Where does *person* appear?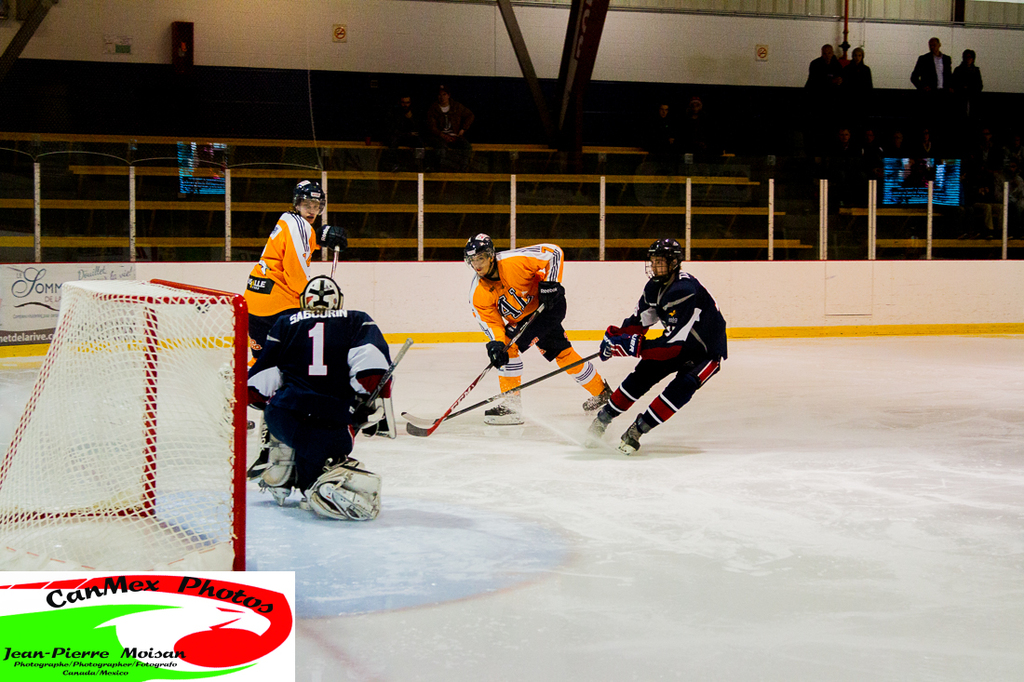
Appears at 411, 87, 474, 181.
